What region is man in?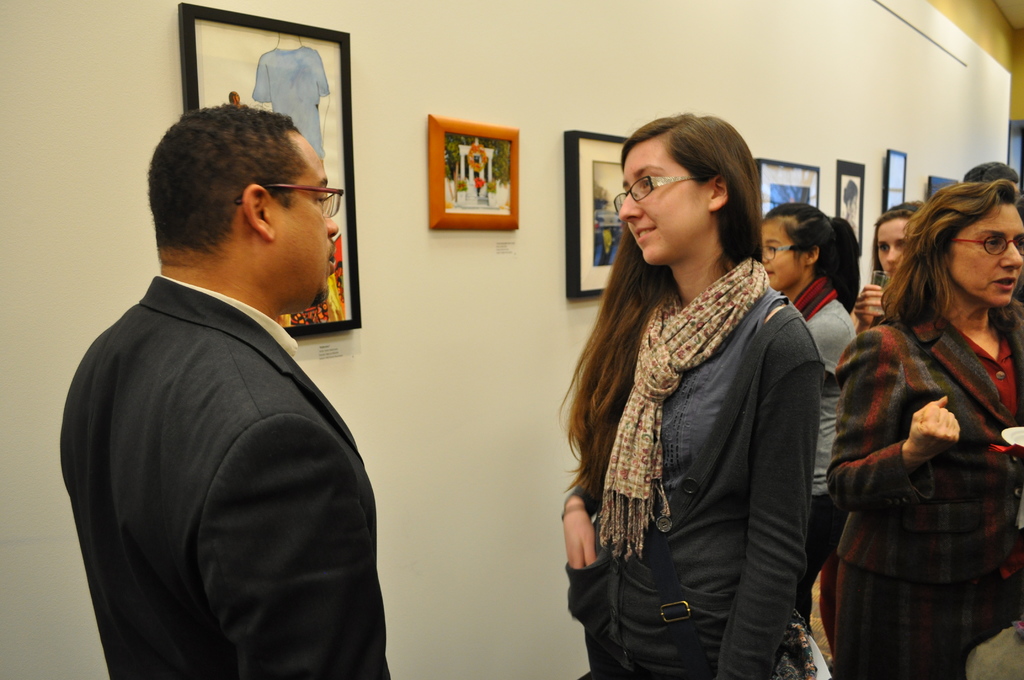
Rect(56, 92, 397, 672).
